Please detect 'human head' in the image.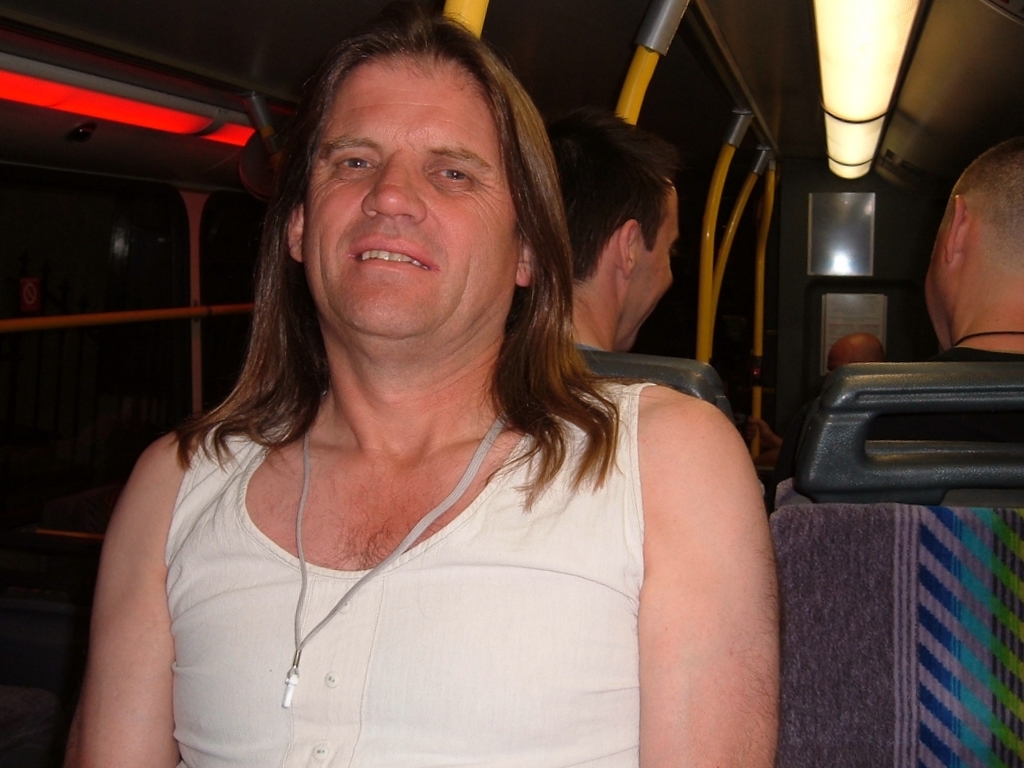
l=555, t=113, r=685, b=338.
